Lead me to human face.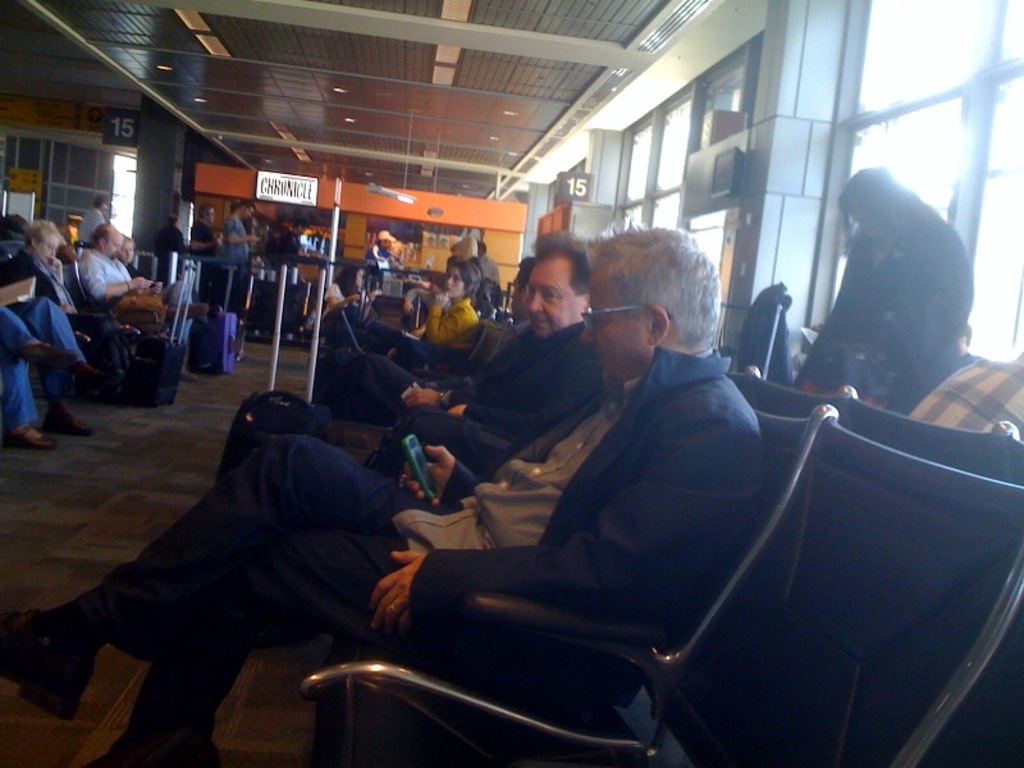
Lead to box=[439, 269, 465, 296].
